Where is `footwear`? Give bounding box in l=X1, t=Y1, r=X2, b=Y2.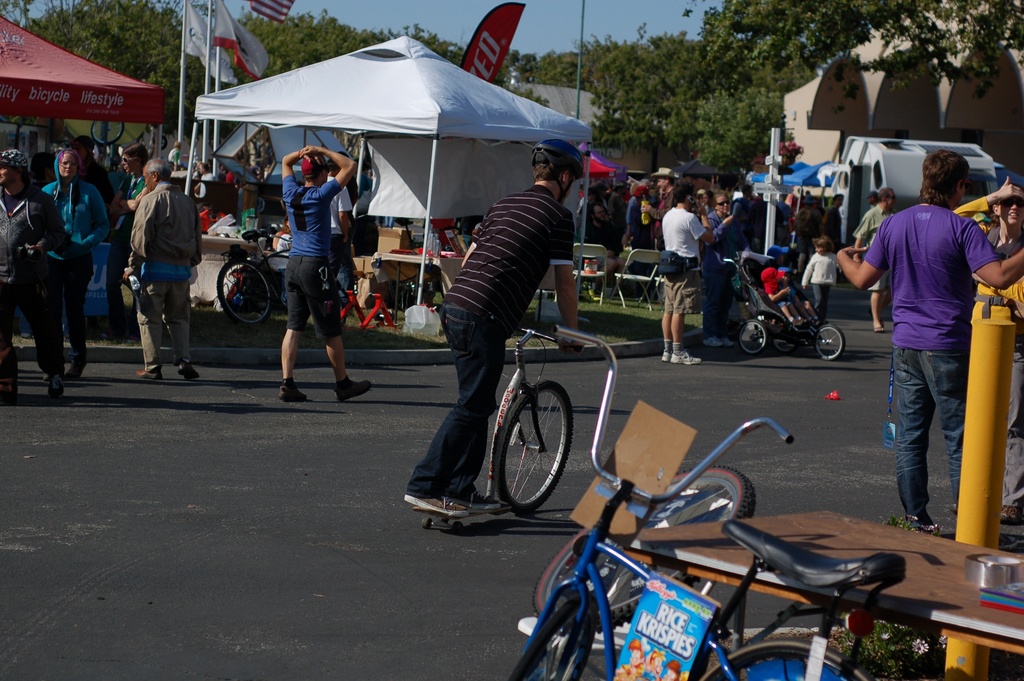
l=48, t=373, r=64, b=395.
